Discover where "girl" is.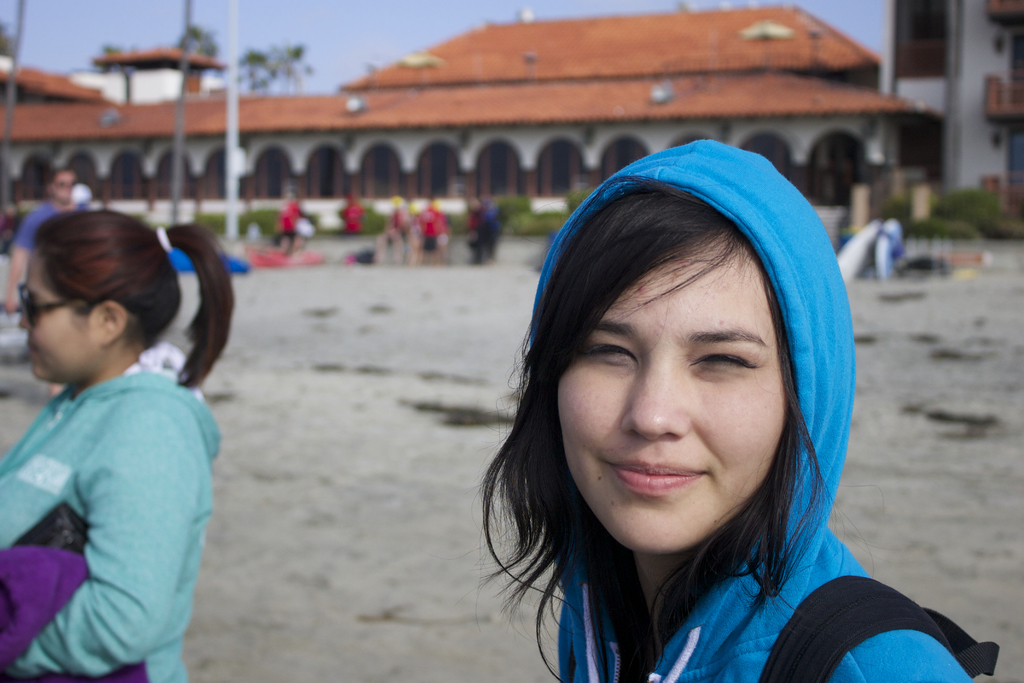
Discovered at left=481, top=139, right=972, bottom=682.
